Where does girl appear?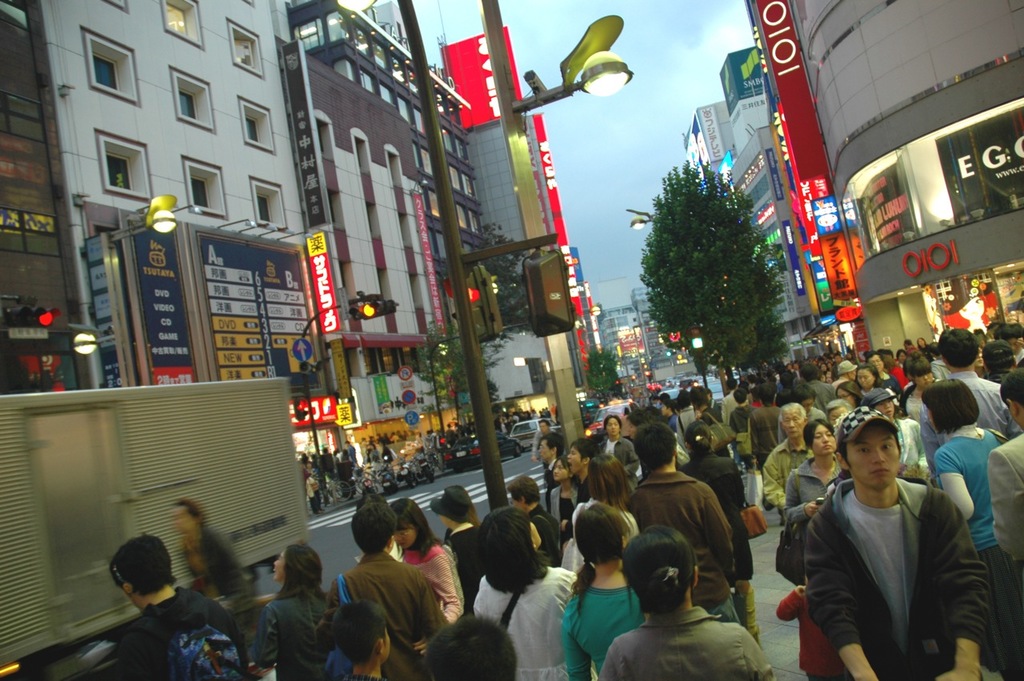
Appears at <bbox>899, 378, 1014, 680</bbox>.
